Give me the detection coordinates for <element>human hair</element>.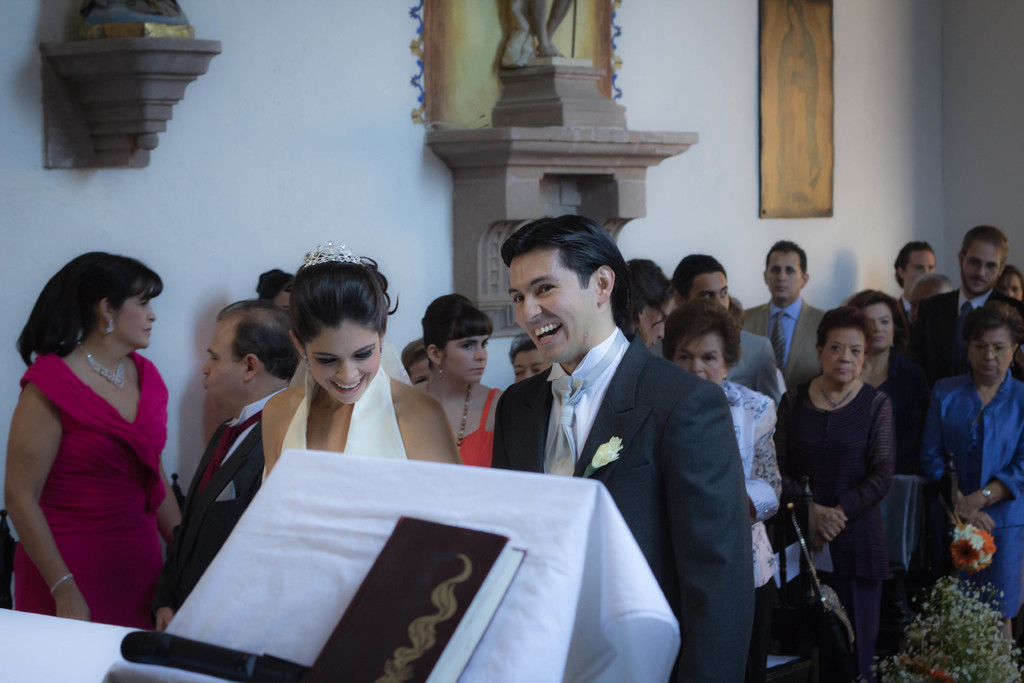
x1=816, y1=306, x2=874, y2=361.
